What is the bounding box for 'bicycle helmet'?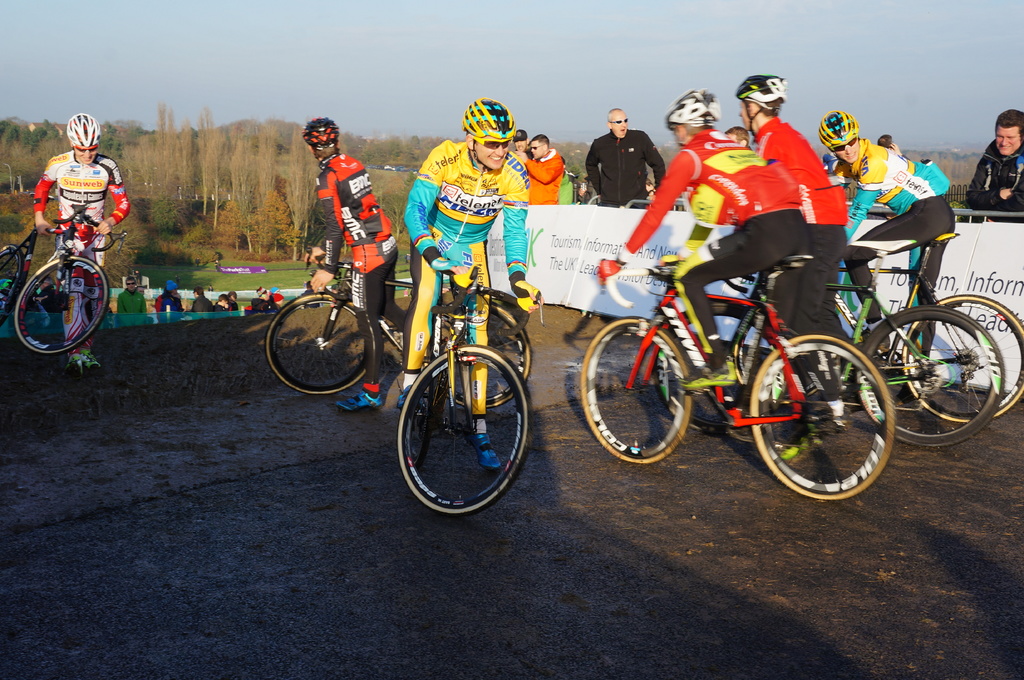
box(70, 112, 98, 143).
